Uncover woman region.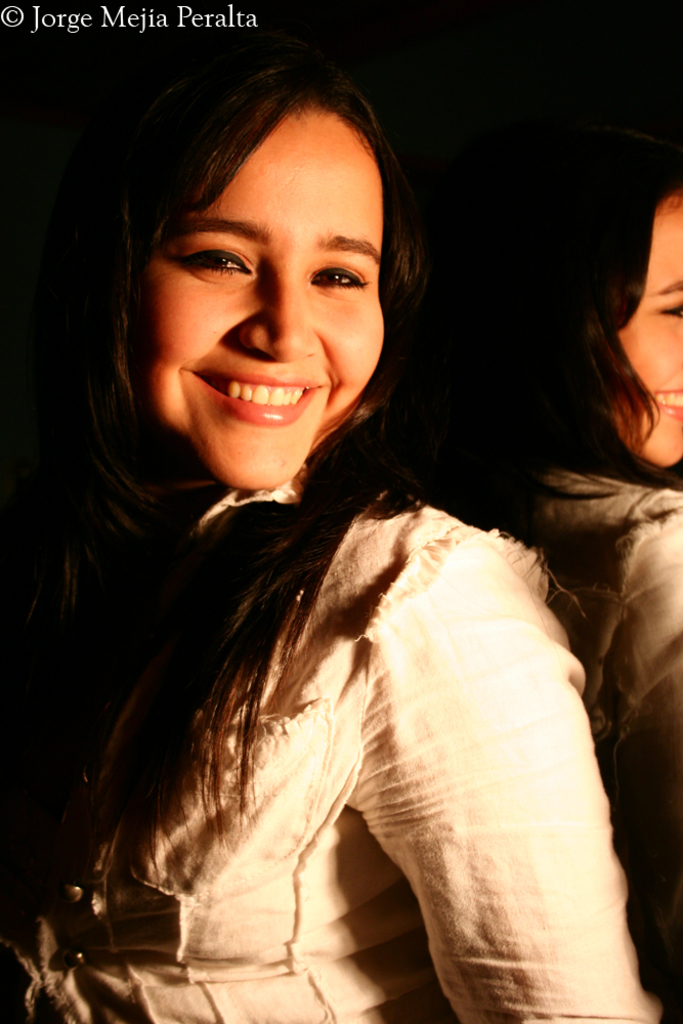
Uncovered: bbox=(26, 54, 636, 1006).
